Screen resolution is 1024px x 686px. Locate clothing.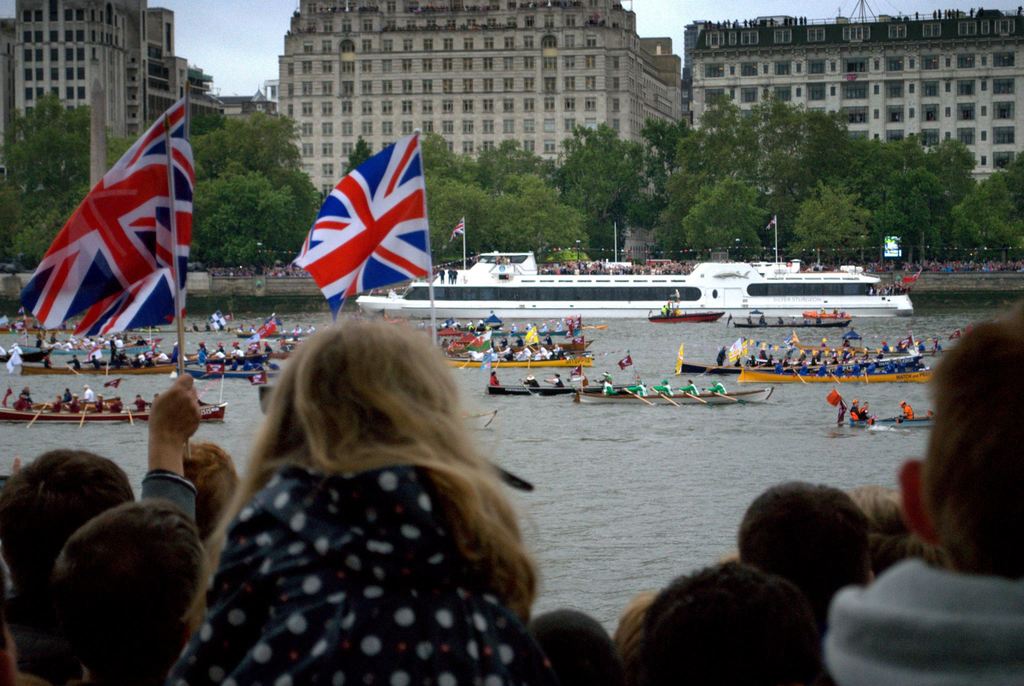
box(501, 338, 508, 347).
